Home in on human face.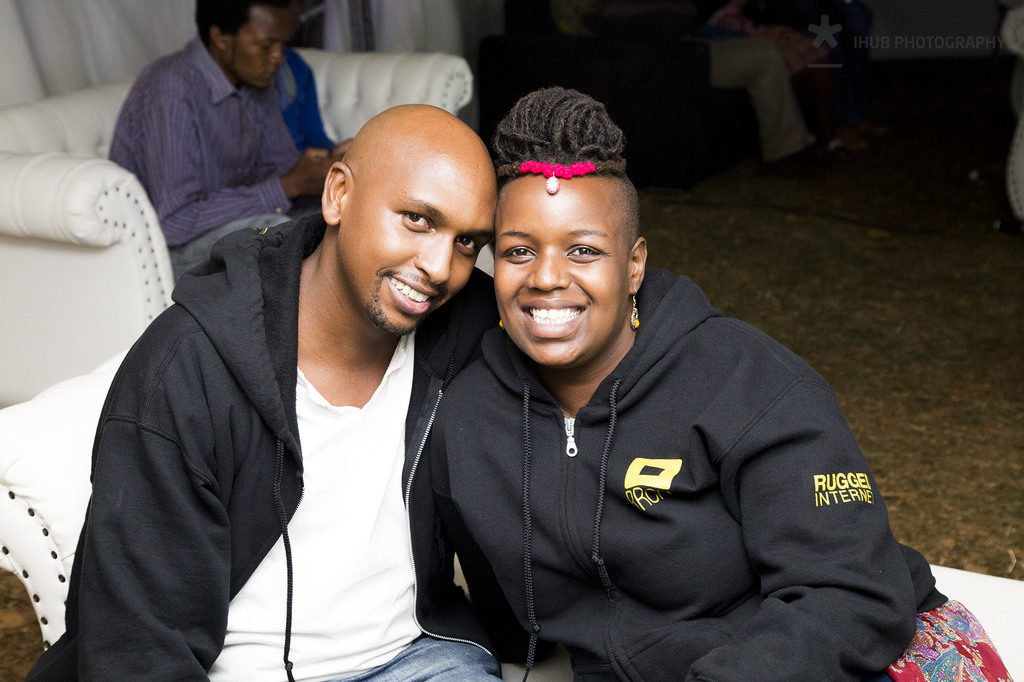
Homed in at select_region(229, 3, 307, 89).
